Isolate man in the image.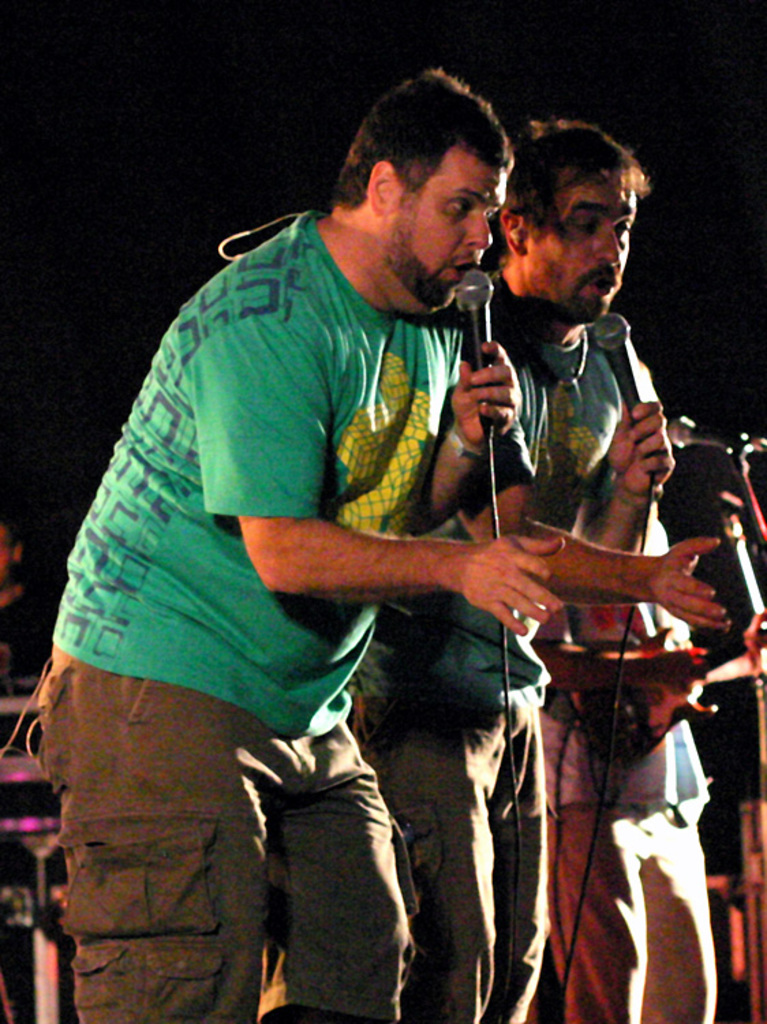
Isolated region: Rect(329, 117, 740, 1023).
